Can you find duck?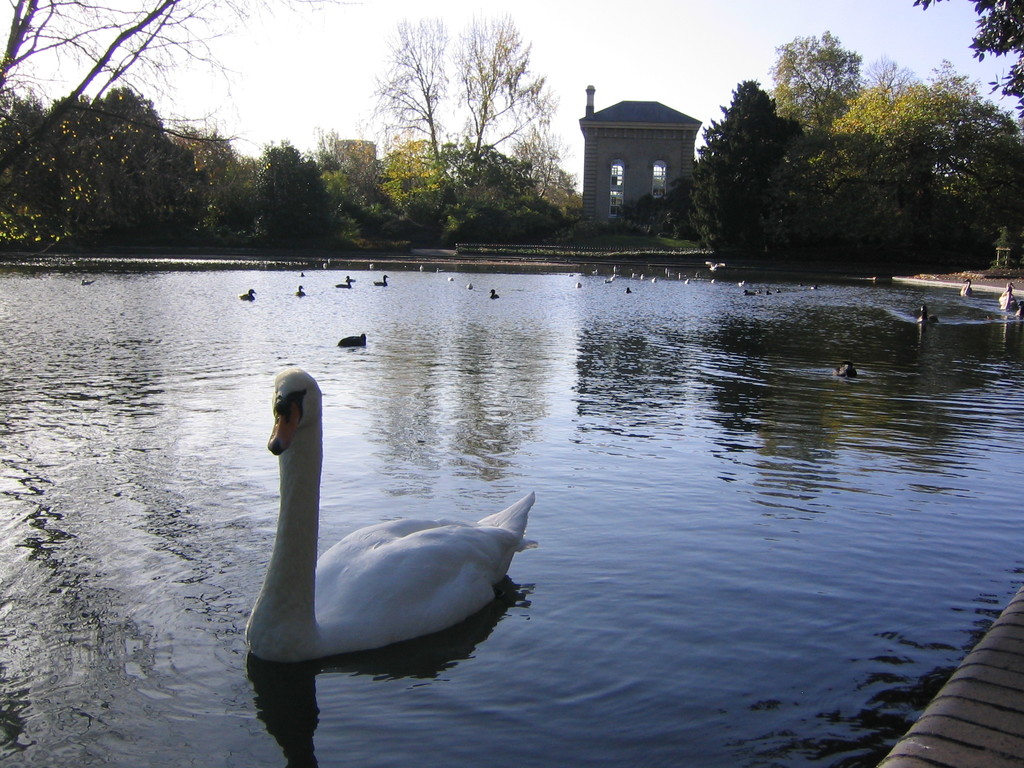
Yes, bounding box: pyautogui.locateOnScreen(684, 278, 692, 287).
